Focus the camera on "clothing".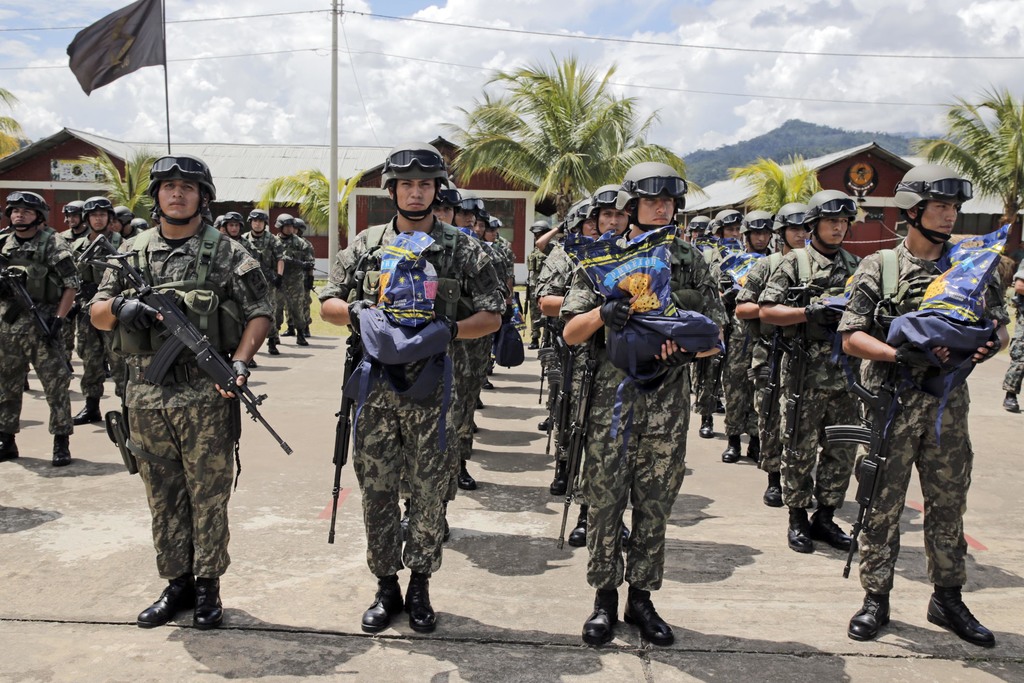
Focus region: 830,224,1010,593.
